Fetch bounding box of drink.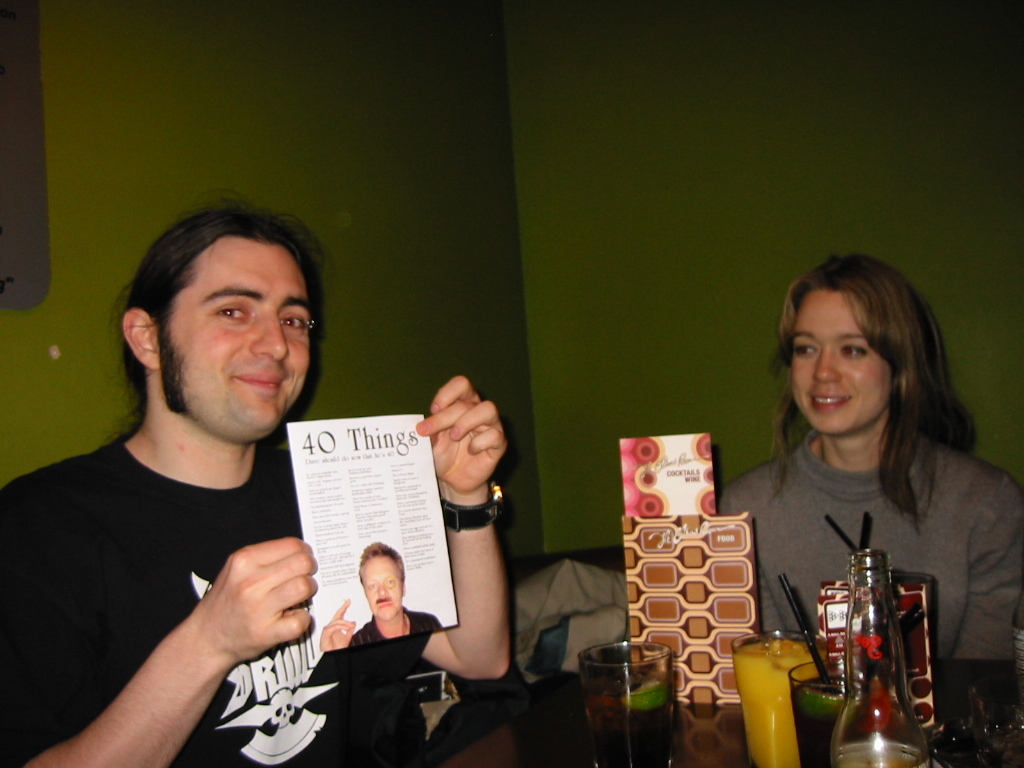
Bbox: [830, 747, 927, 767].
